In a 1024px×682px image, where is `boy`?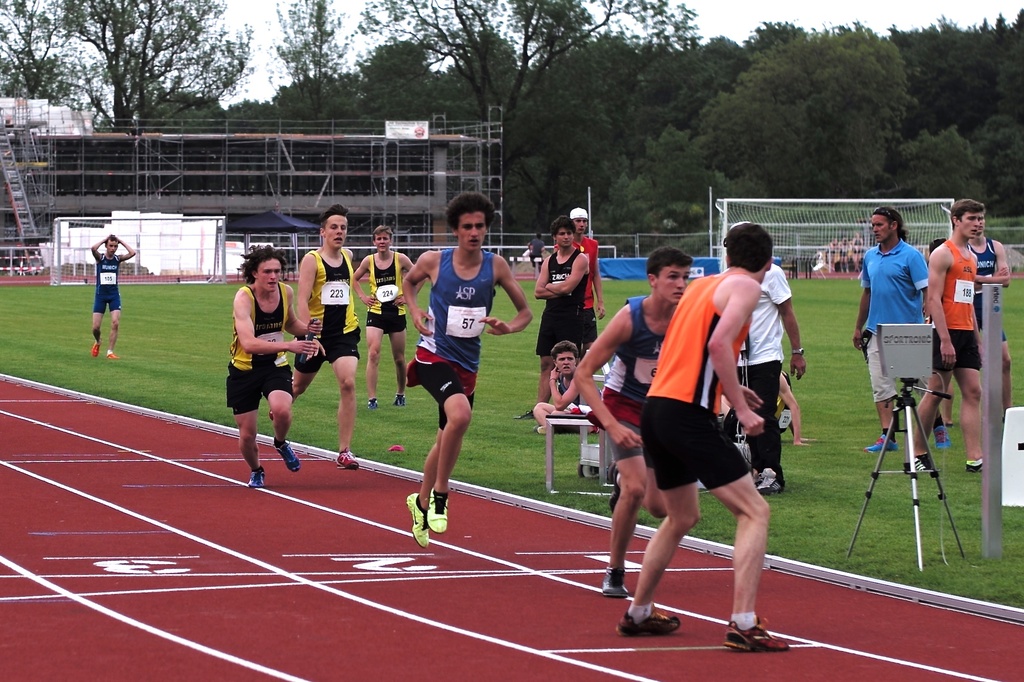
x1=227, y1=247, x2=320, y2=484.
